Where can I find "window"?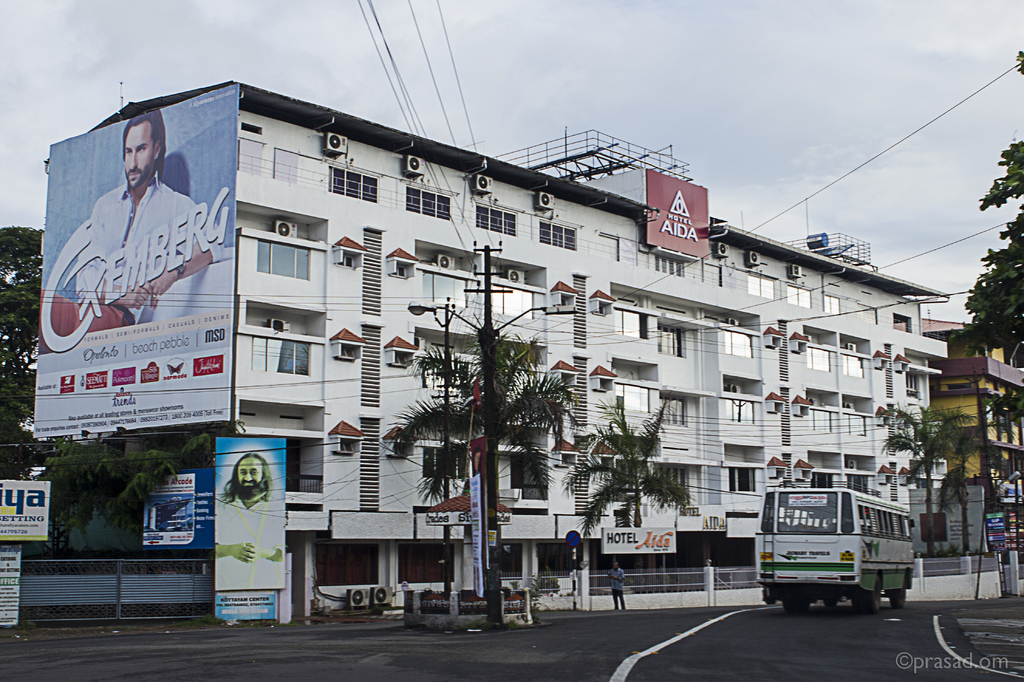
You can find it at bbox=(651, 326, 687, 362).
